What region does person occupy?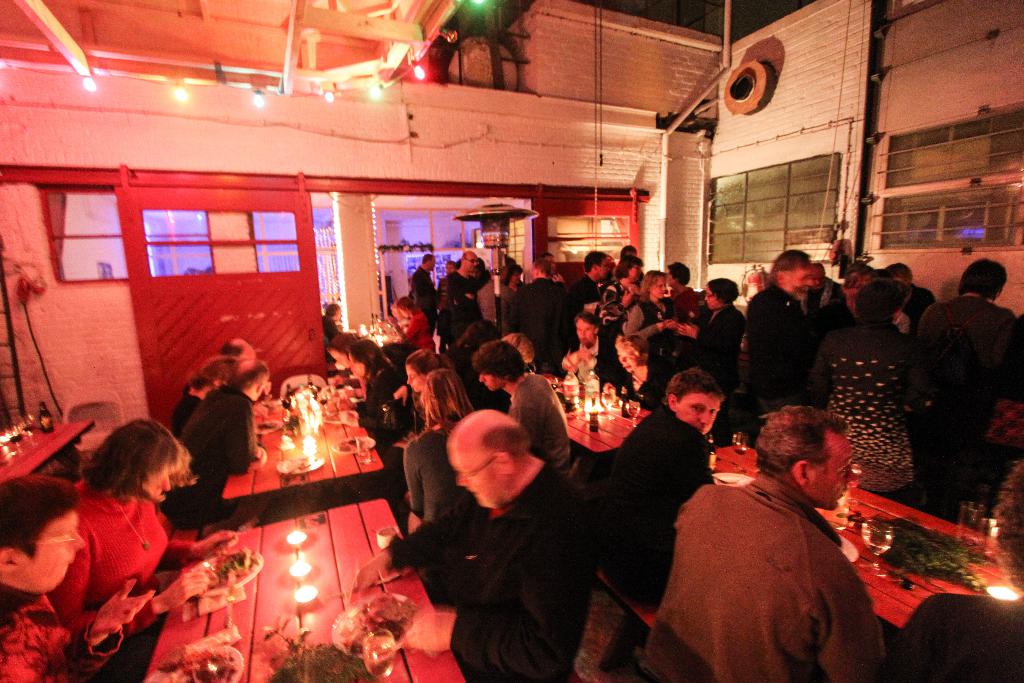
bbox(908, 256, 1014, 490).
